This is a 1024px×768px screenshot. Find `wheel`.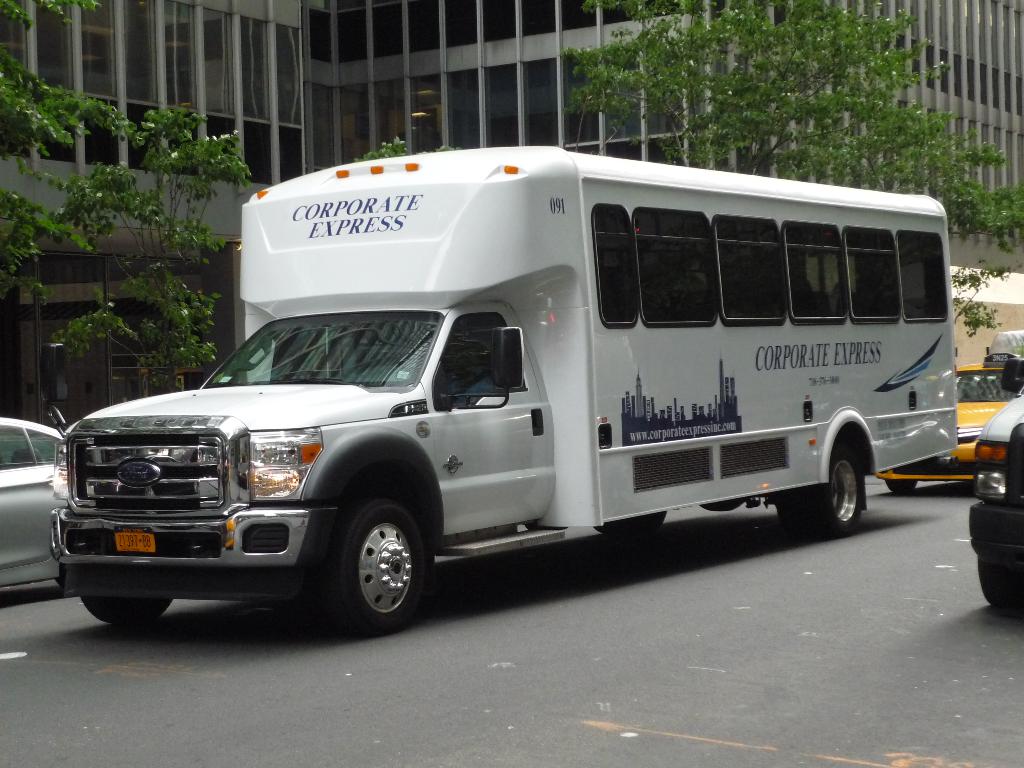
Bounding box: [x1=977, y1=557, x2=1022, y2=611].
